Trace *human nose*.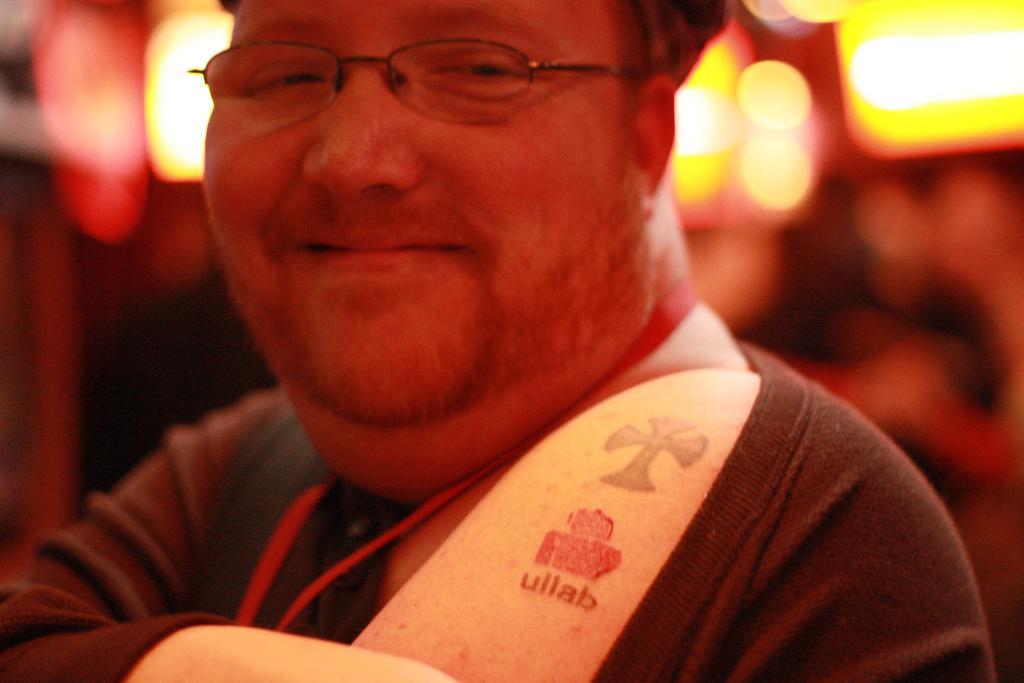
Traced to x1=301 y1=45 x2=434 y2=199.
